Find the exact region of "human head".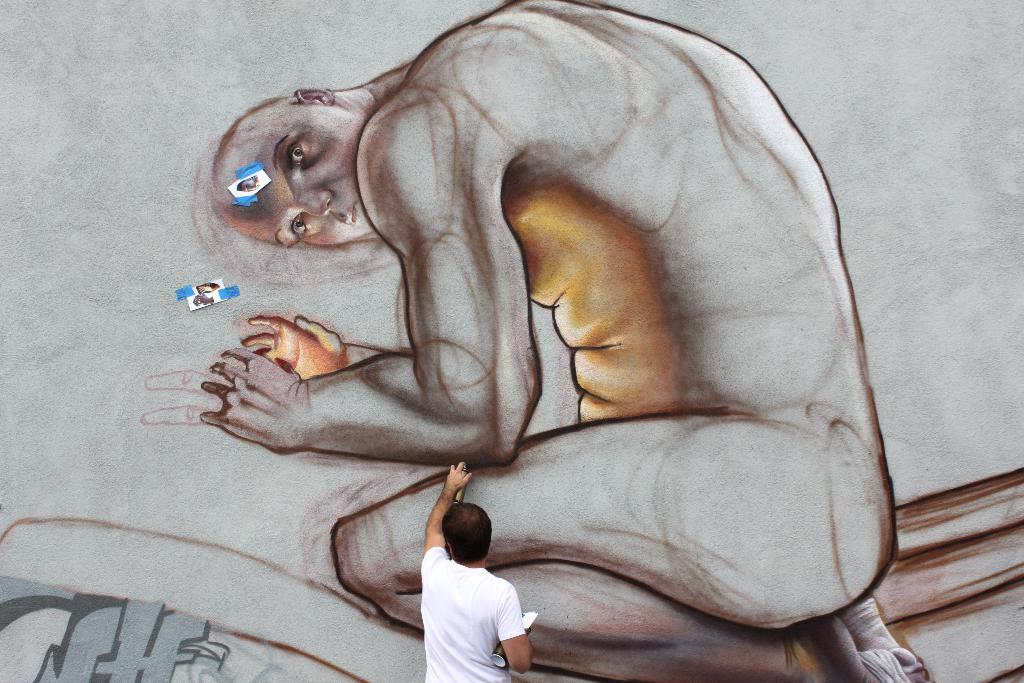
Exact region: [left=204, top=72, right=390, bottom=274].
